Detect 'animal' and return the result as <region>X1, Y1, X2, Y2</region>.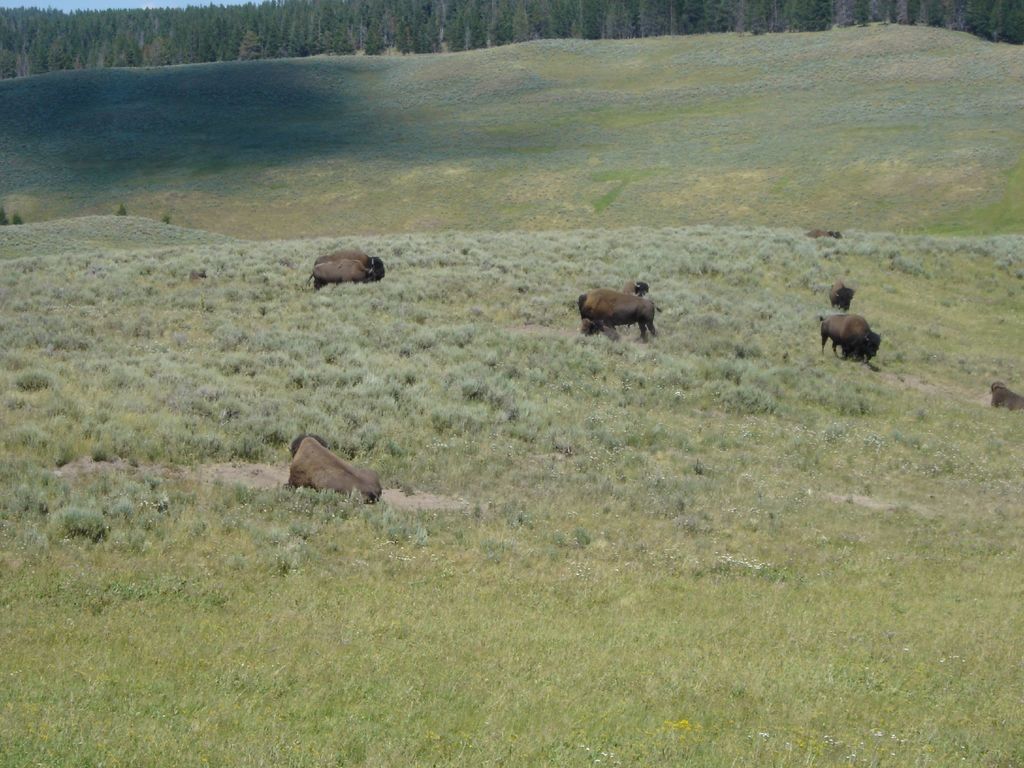
<region>825, 279, 857, 309</region>.
